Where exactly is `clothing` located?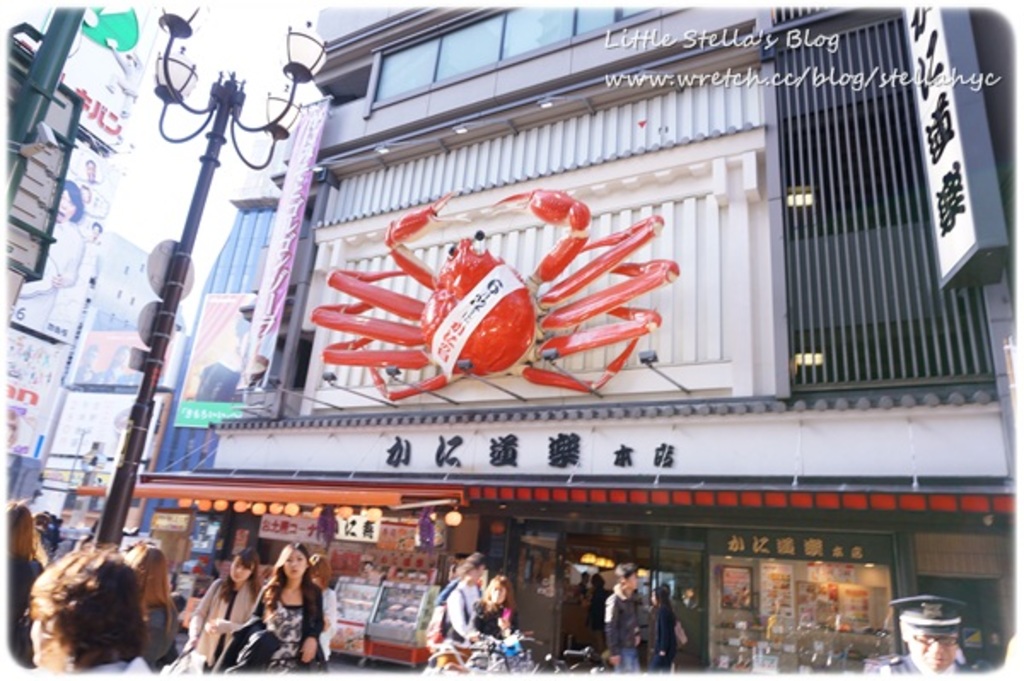
Its bounding box is 585:587:601:633.
